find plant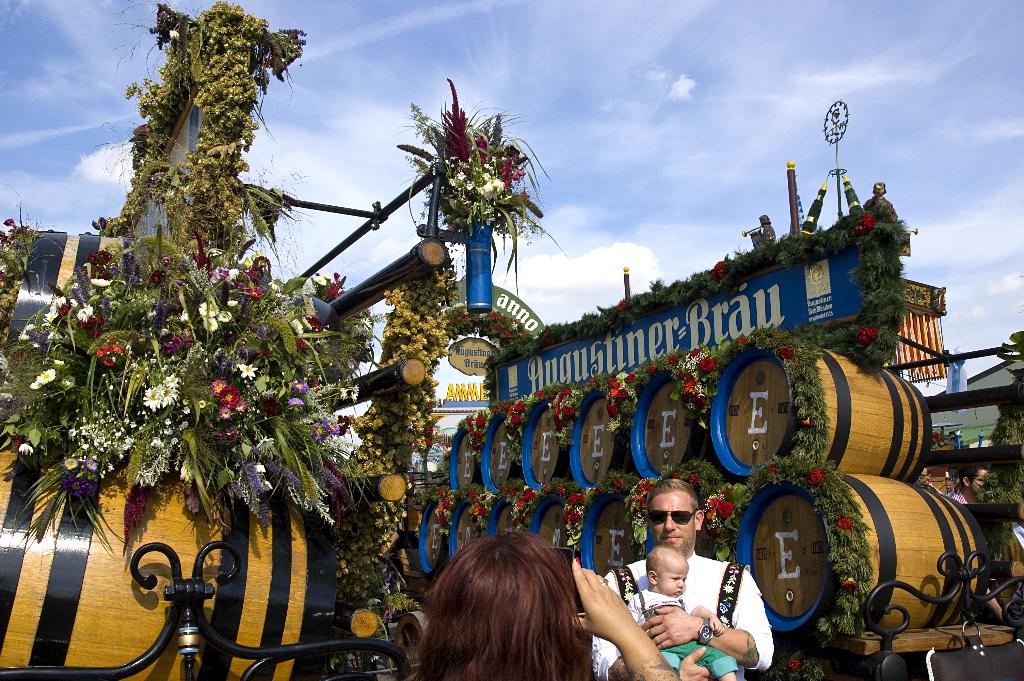
<box>439,309,531,331</box>
